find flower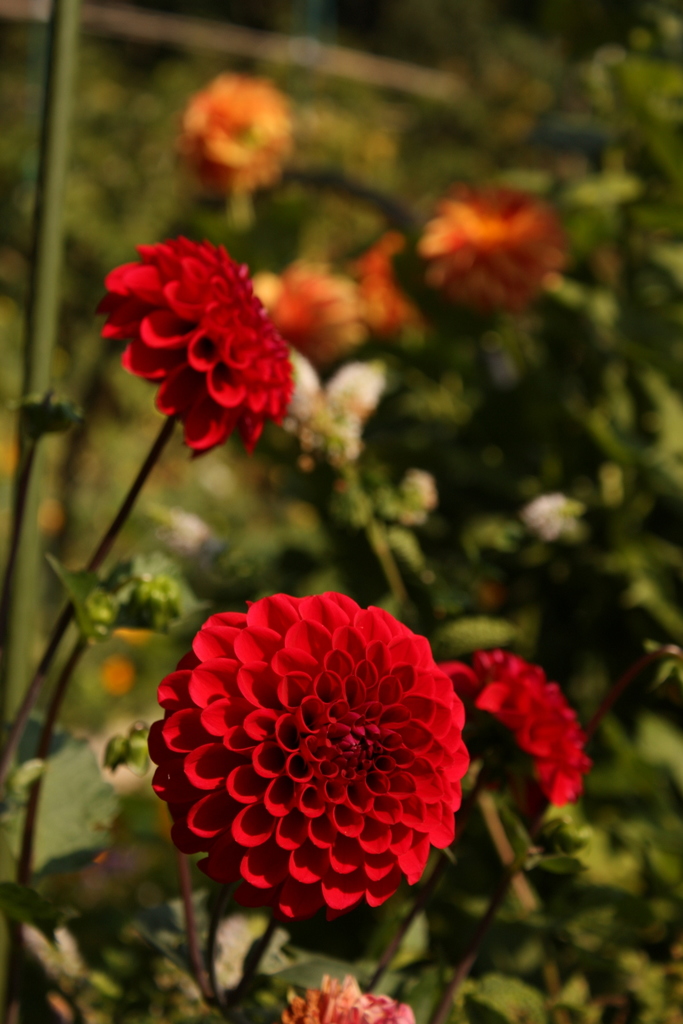
[left=173, top=68, right=296, bottom=206]
